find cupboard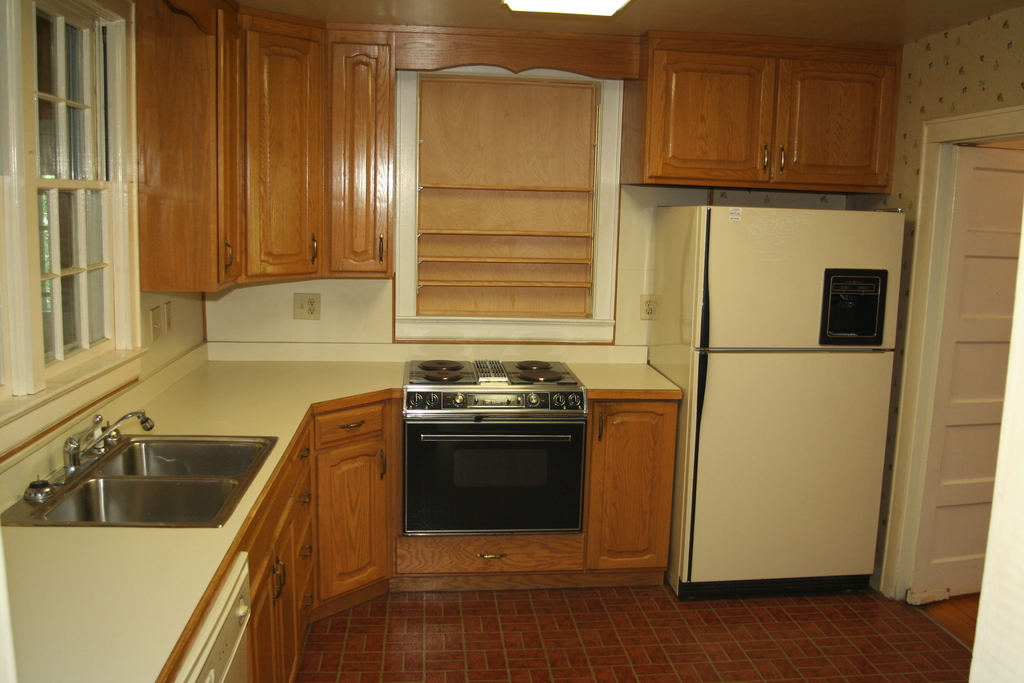
select_region(138, 0, 902, 292)
